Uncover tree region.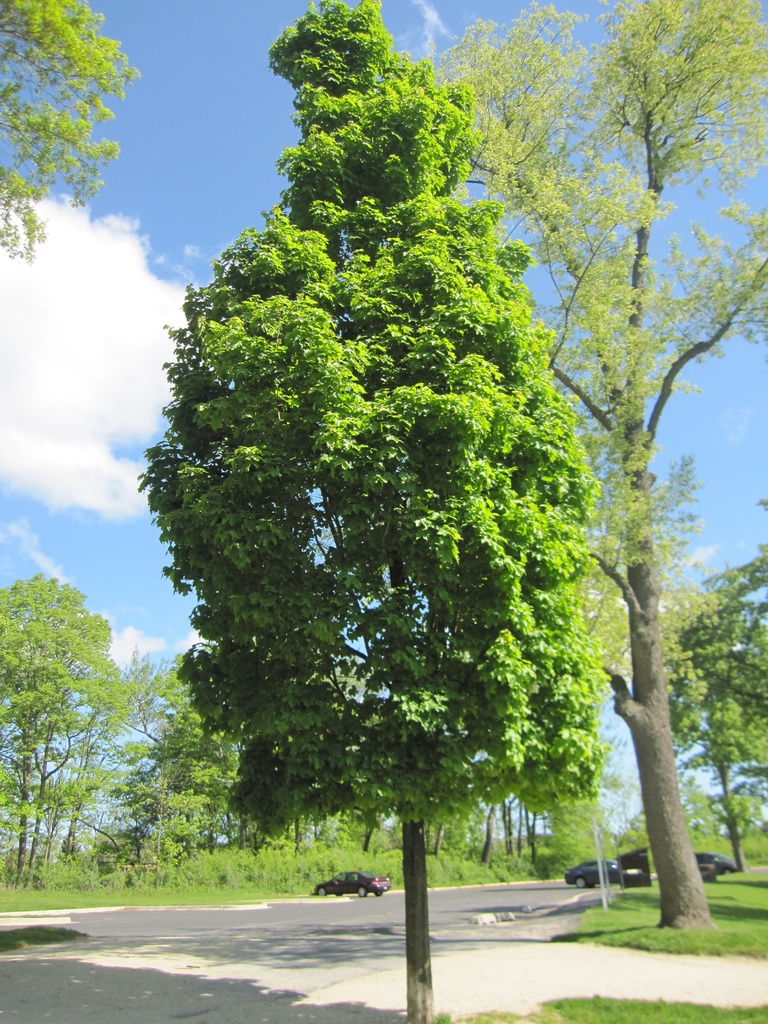
Uncovered: [x1=0, y1=0, x2=143, y2=268].
